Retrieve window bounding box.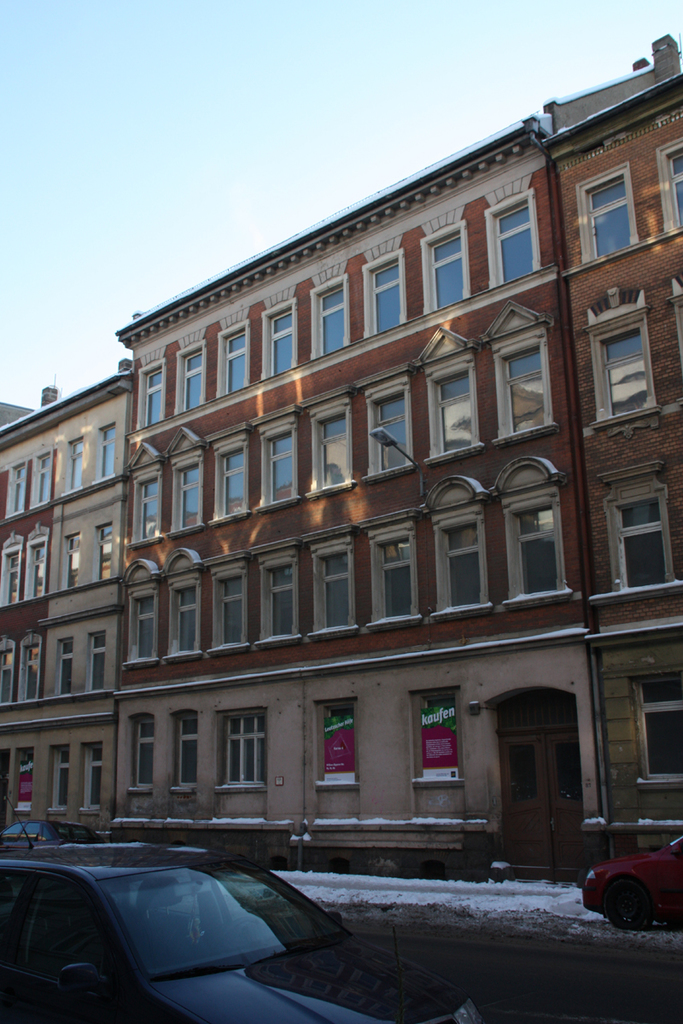
Bounding box: 210,316,242,412.
